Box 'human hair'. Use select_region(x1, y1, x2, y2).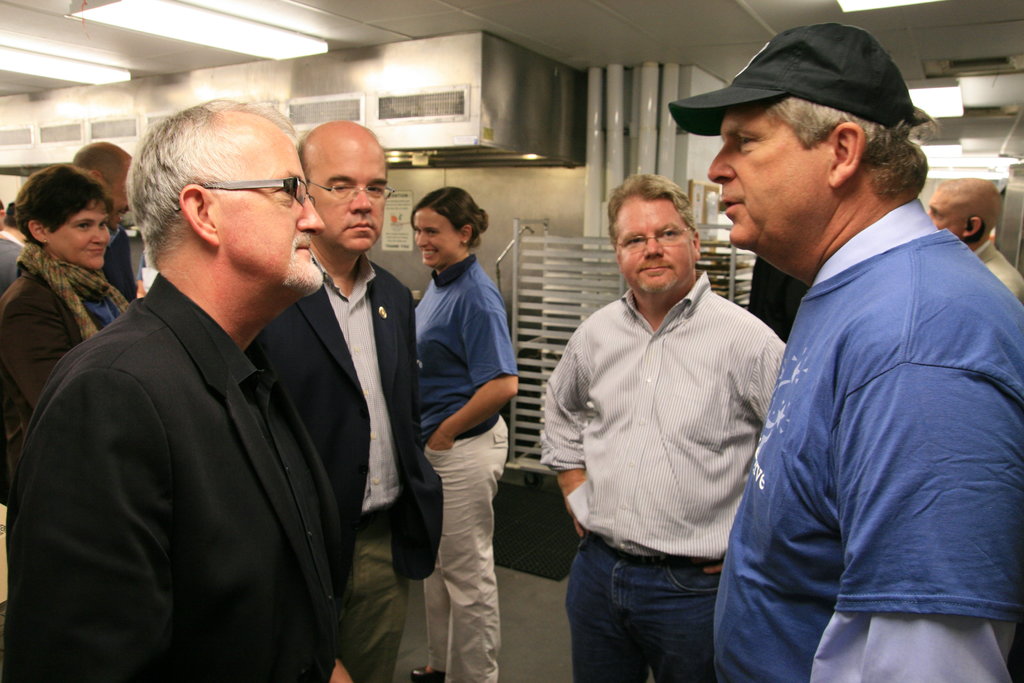
select_region(4, 213, 14, 226).
